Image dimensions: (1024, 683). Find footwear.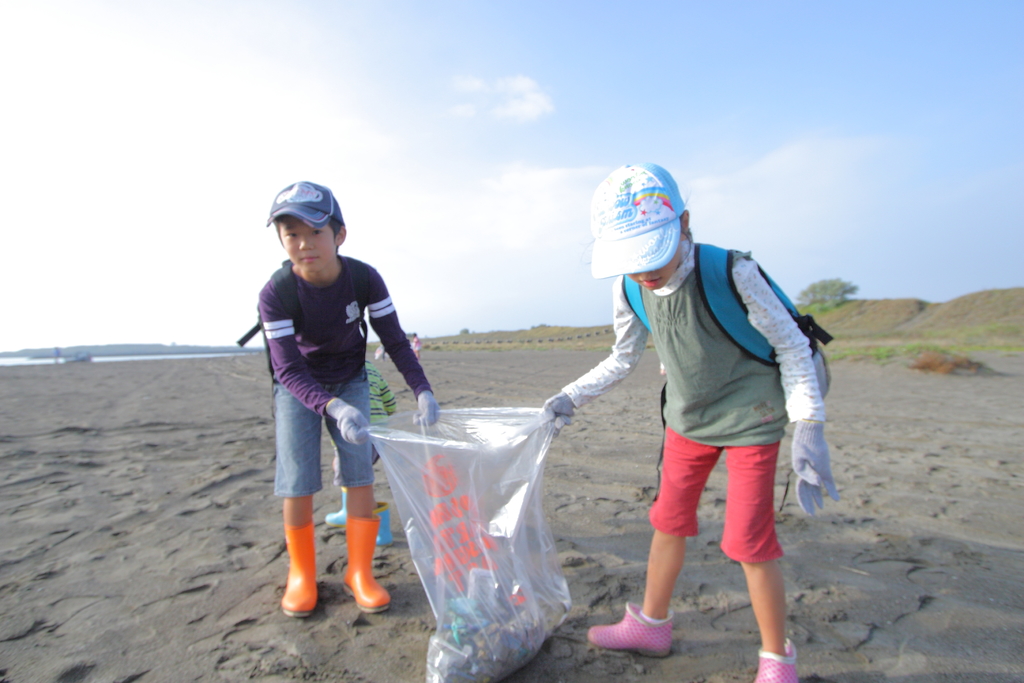
<box>588,601,675,660</box>.
